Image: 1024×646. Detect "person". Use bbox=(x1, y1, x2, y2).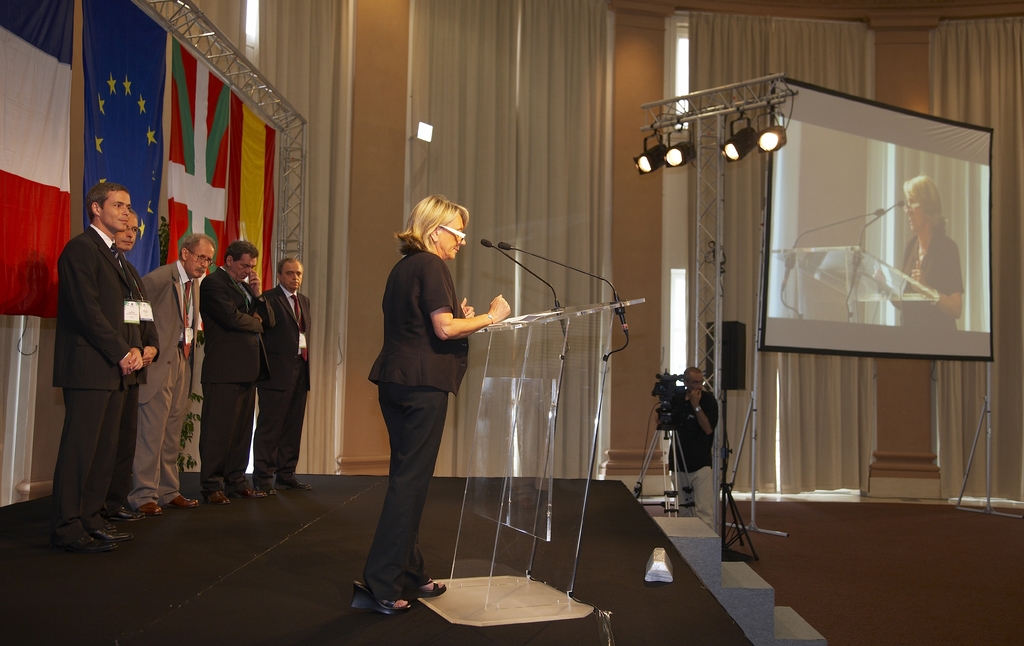
bbox=(871, 173, 964, 329).
